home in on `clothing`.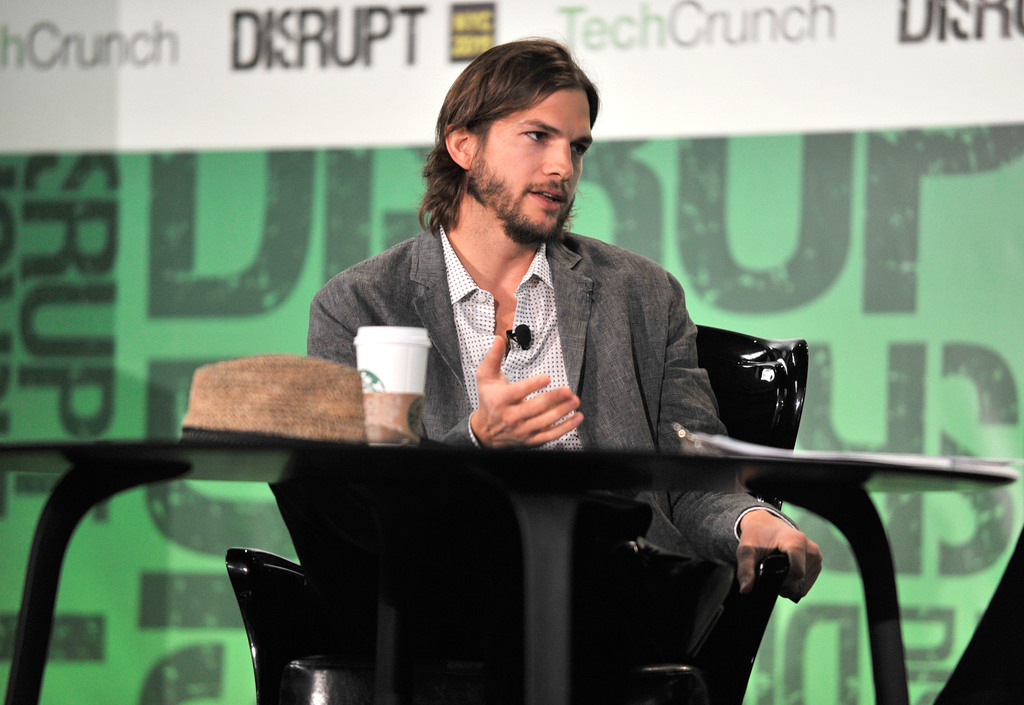
Homed in at bbox=[303, 219, 799, 583].
